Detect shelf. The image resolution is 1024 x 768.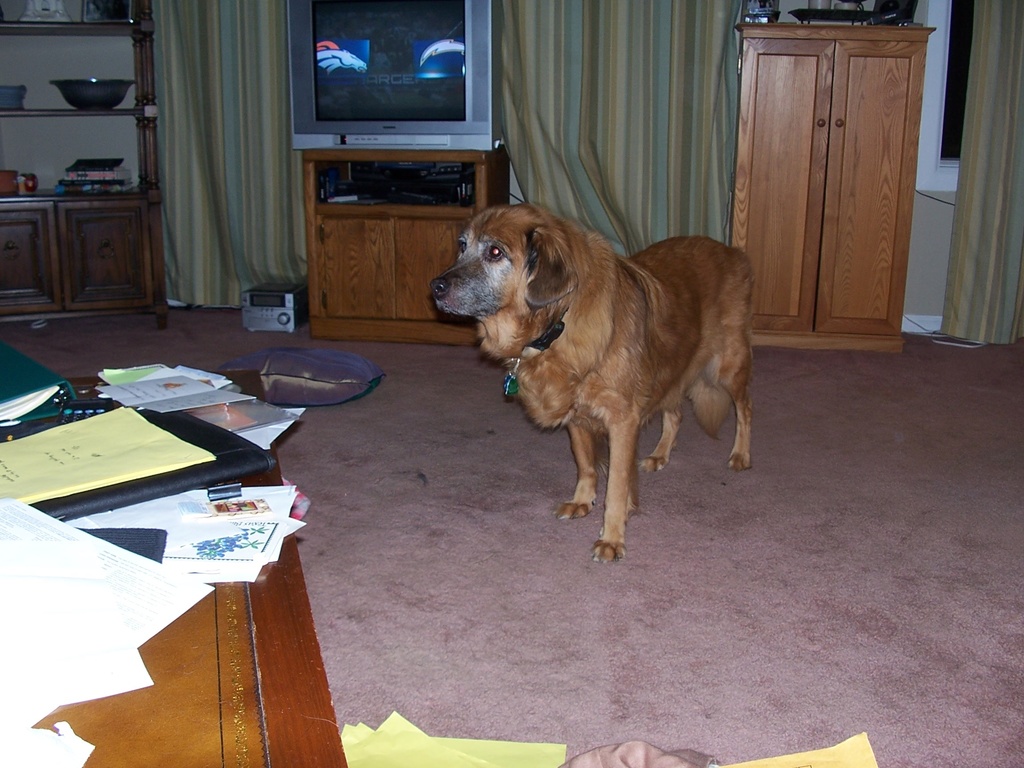
0/0/168/327.
